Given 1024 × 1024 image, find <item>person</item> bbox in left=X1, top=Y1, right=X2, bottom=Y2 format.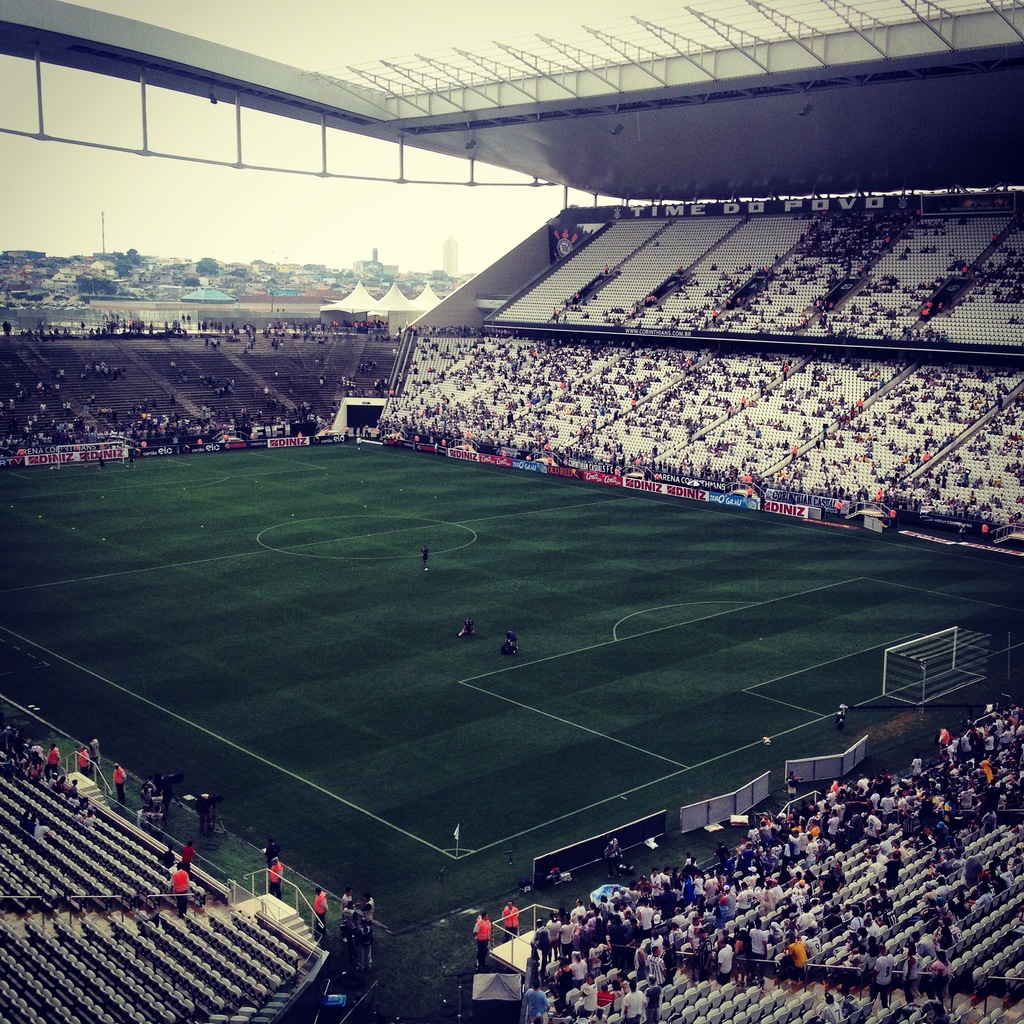
left=458, top=619, right=474, bottom=636.
